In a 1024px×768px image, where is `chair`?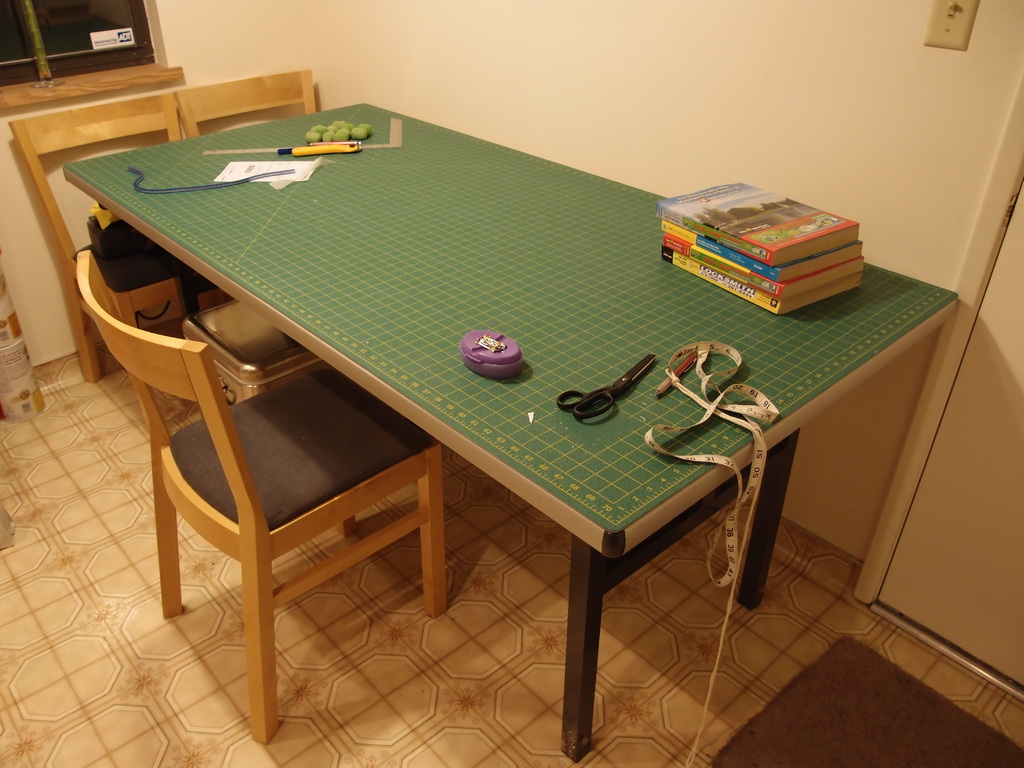
l=107, t=223, r=458, b=725.
